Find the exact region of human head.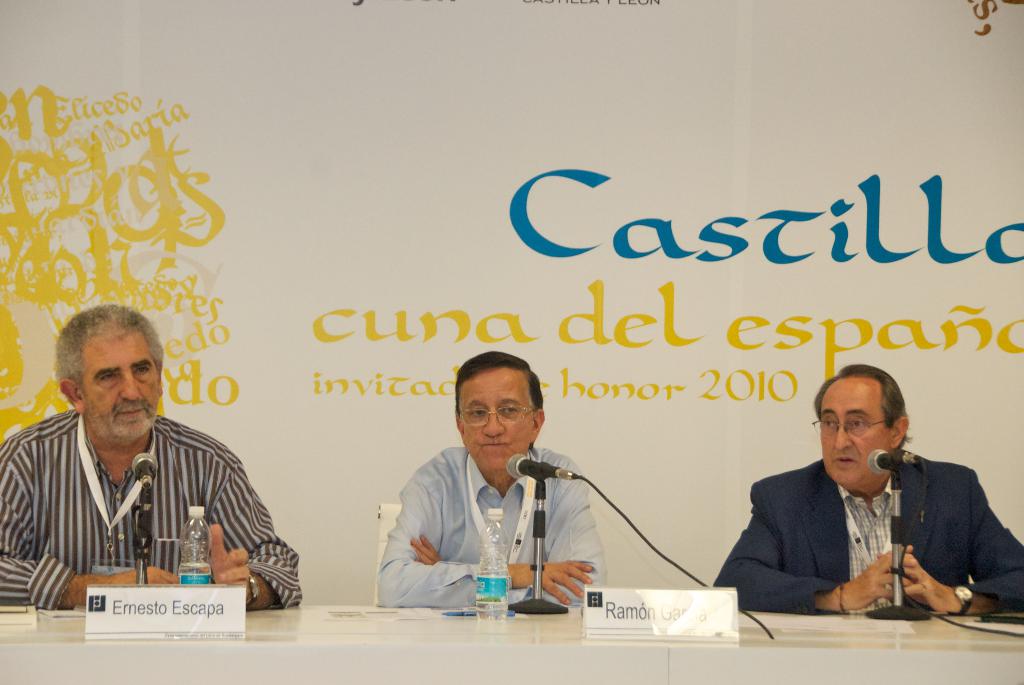
Exact region: x1=55, y1=299, x2=177, y2=441.
